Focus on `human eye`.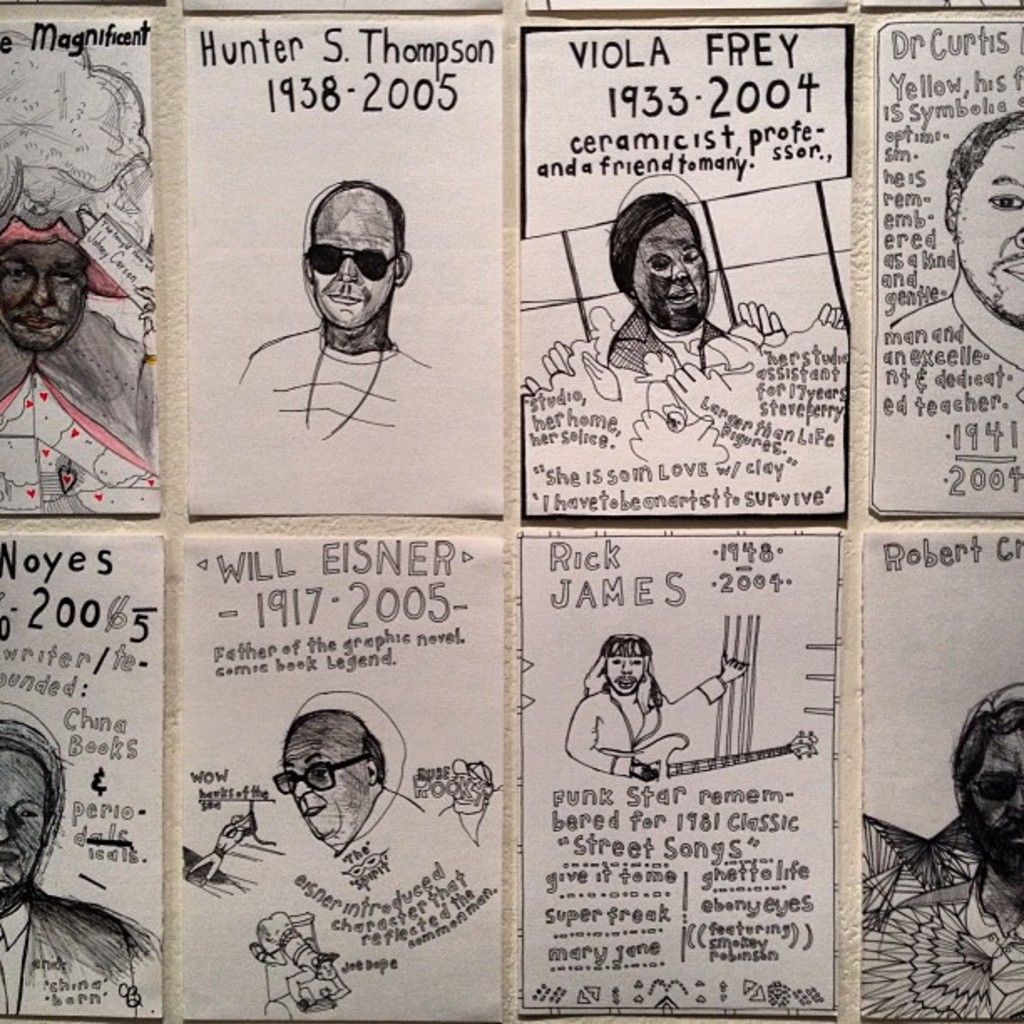
Focused at BBox(0, 261, 25, 286).
